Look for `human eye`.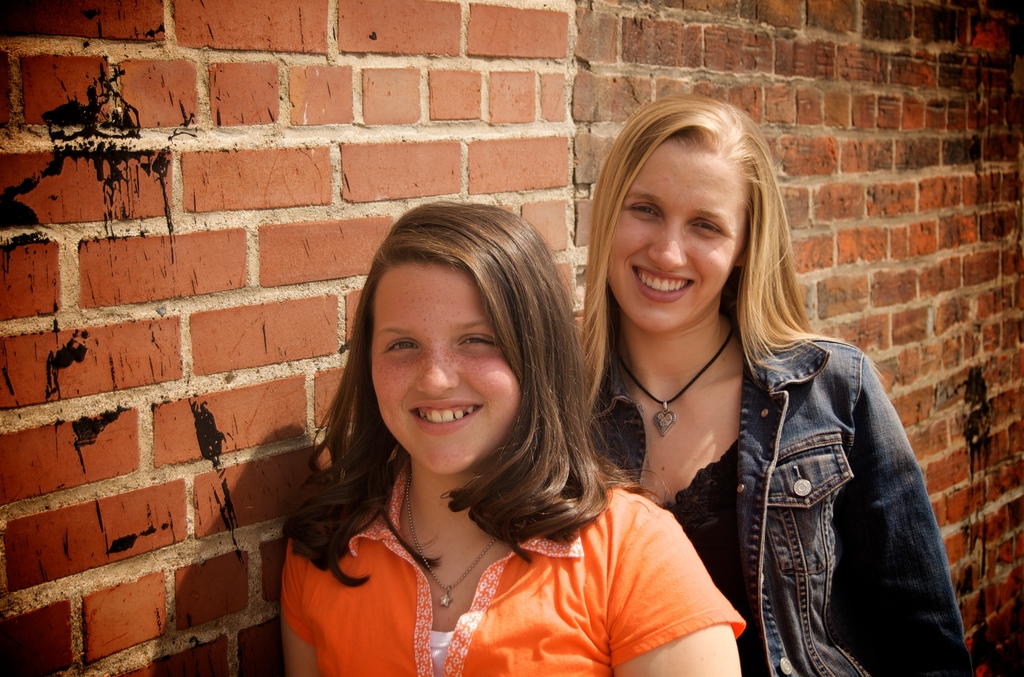
Found: (left=630, top=201, right=664, bottom=218).
